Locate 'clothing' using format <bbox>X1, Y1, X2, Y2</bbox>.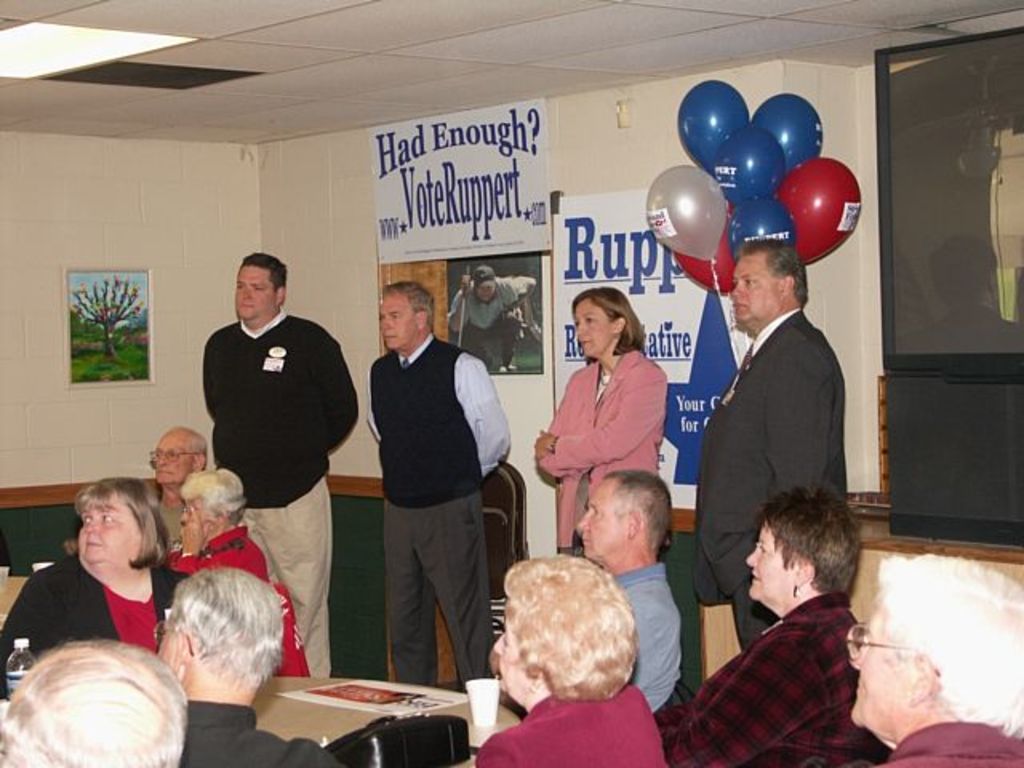
<bbox>368, 339, 514, 682</bbox>.
